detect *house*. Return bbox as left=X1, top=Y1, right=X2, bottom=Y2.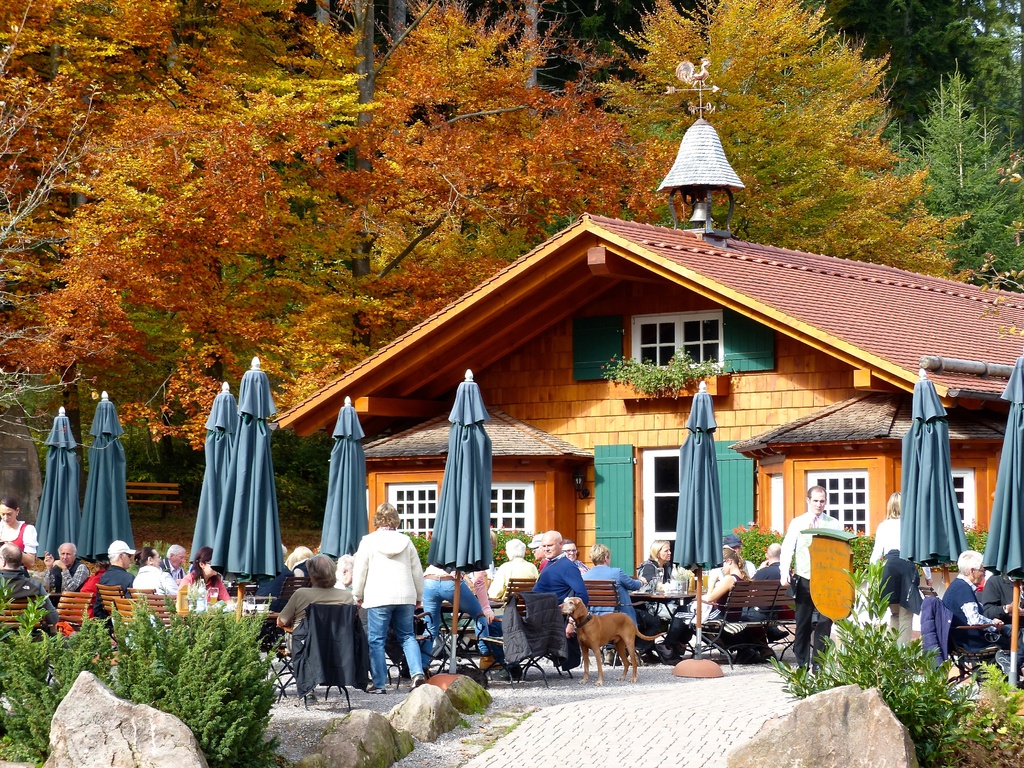
left=268, top=56, right=1023, bottom=577.
